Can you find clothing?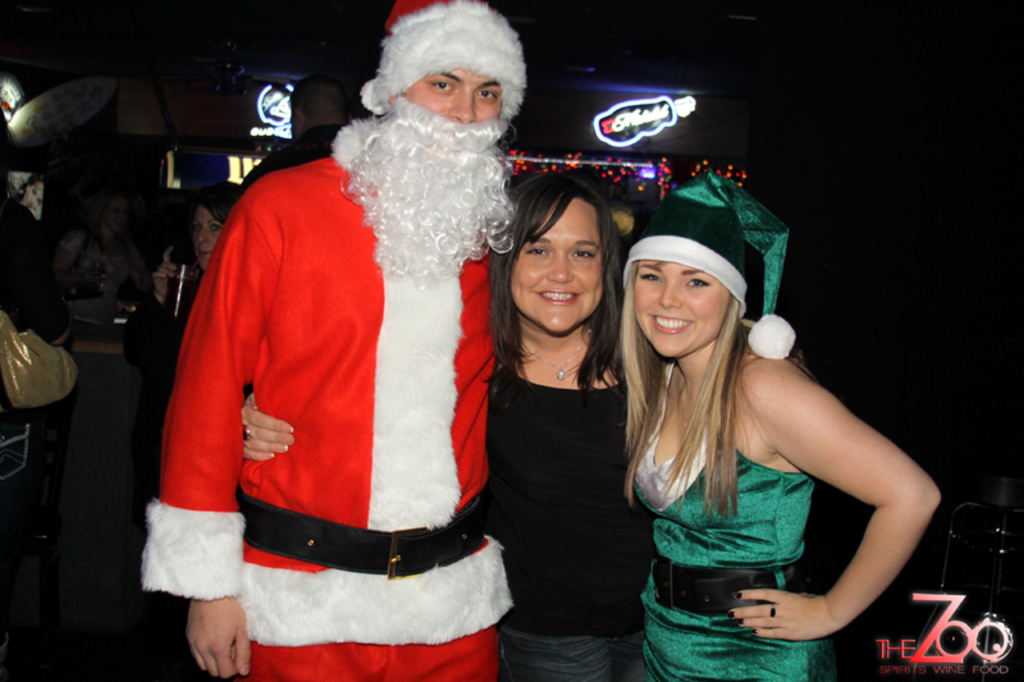
Yes, bounding box: 627:352:827:681.
